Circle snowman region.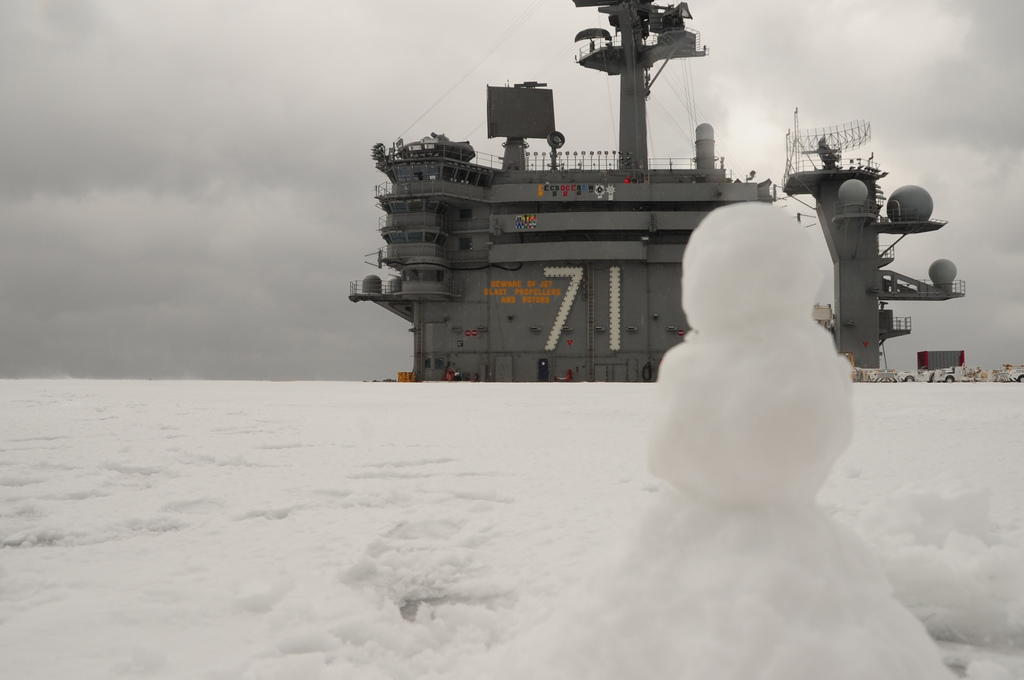
Region: region(652, 201, 856, 503).
